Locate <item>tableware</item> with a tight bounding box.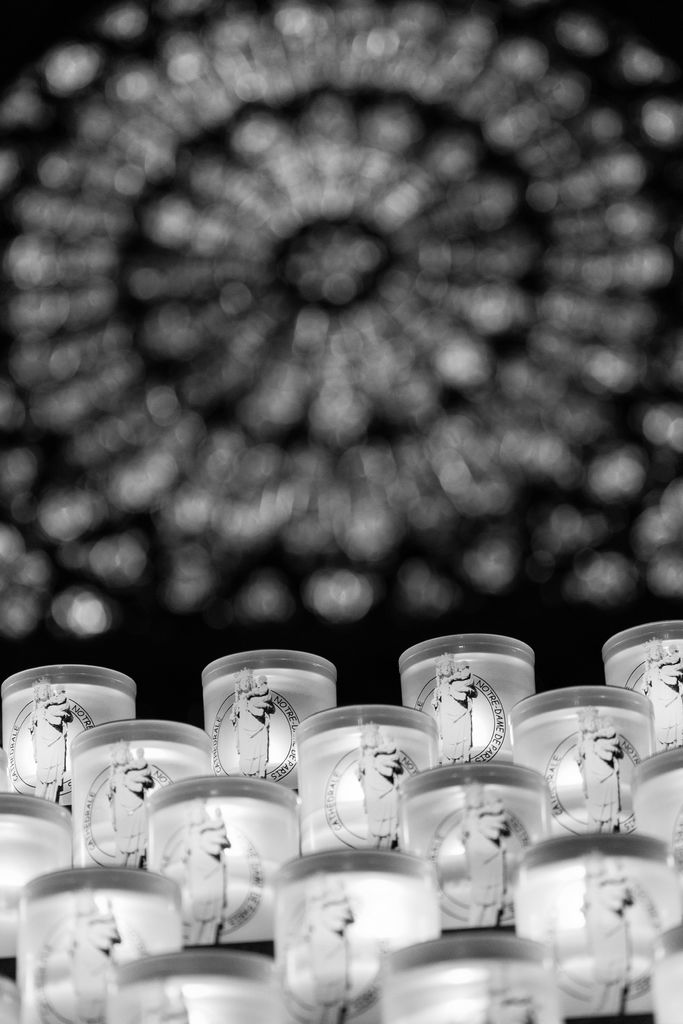
rect(270, 850, 438, 1023).
